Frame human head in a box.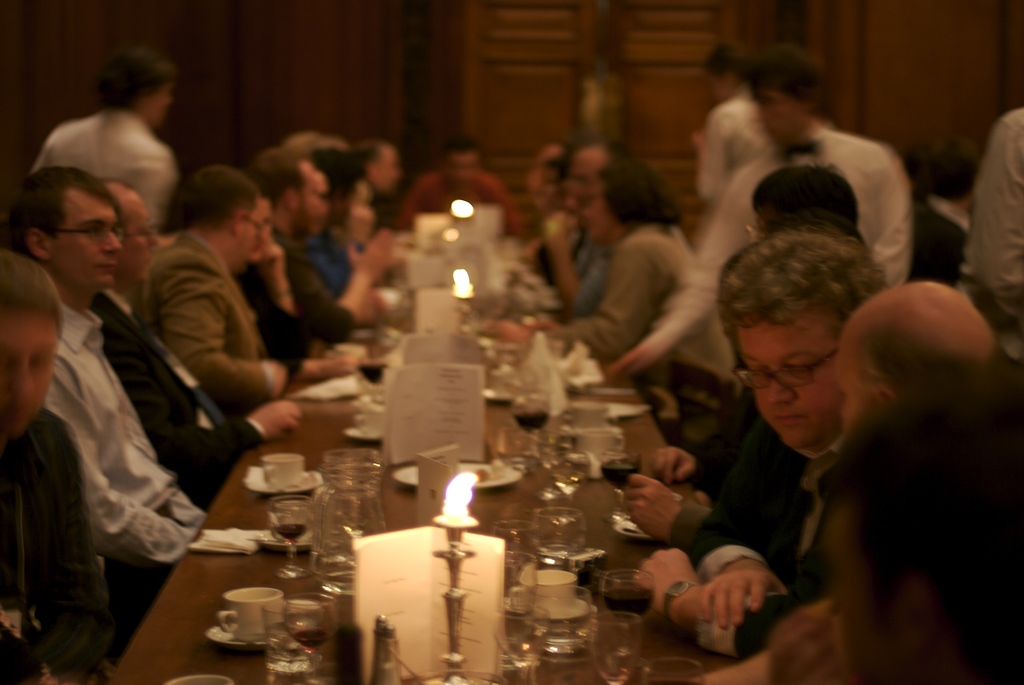
bbox=(334, 167, 376, 247).
